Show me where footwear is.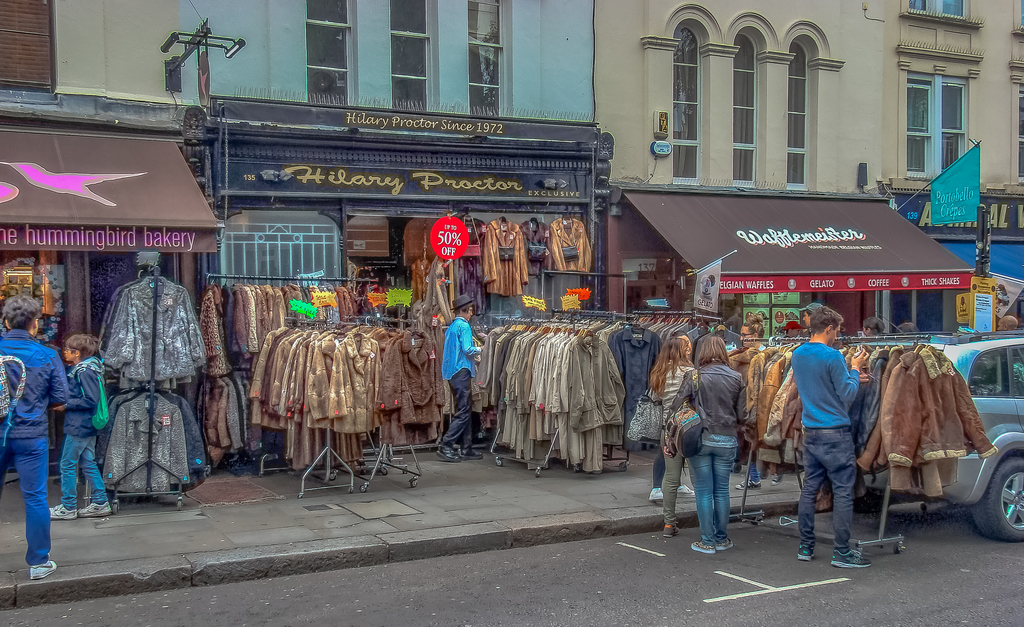
footwear is at x1=716, y1=536, x2=733, y2=552.
